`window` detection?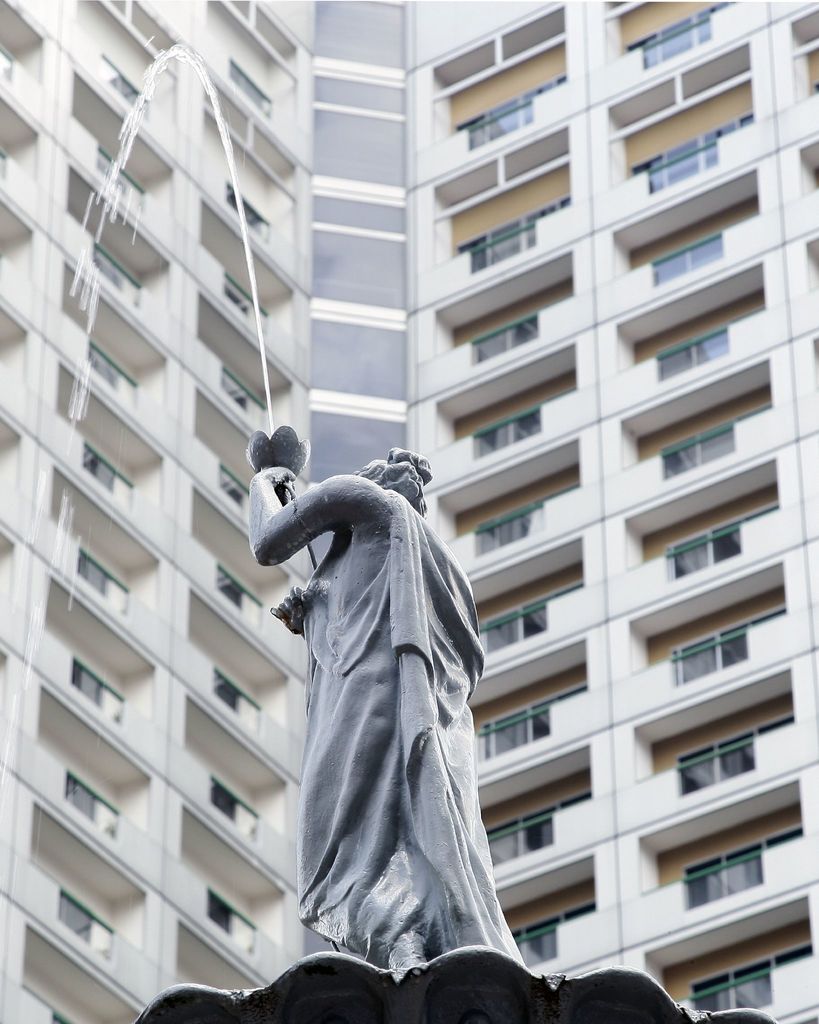
311, 109, 406, 190
